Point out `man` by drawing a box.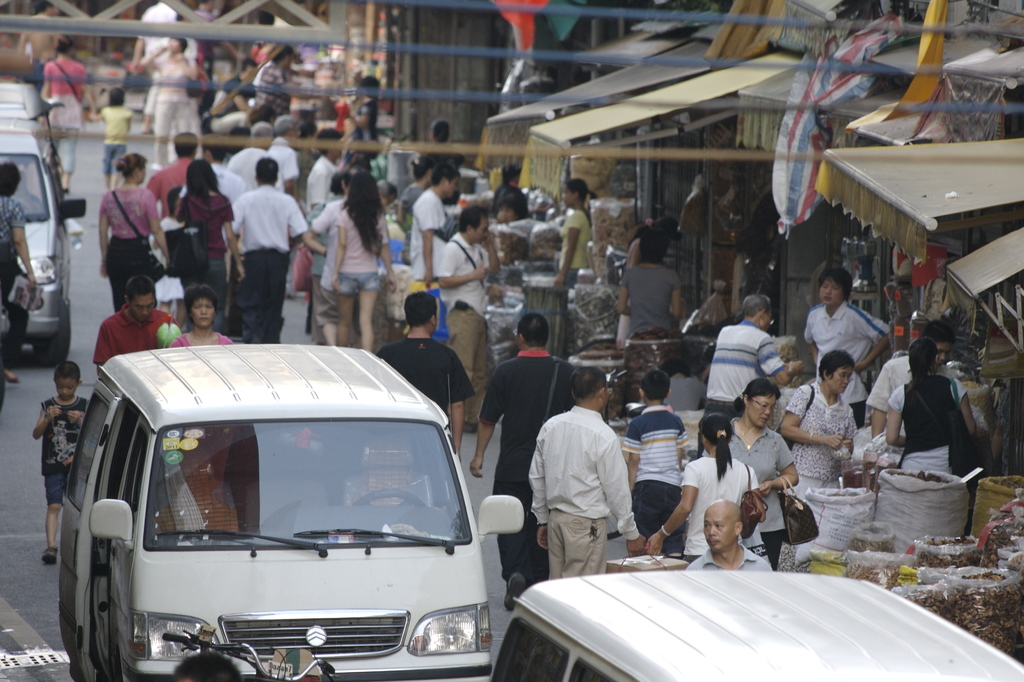
687 498 771 582.
